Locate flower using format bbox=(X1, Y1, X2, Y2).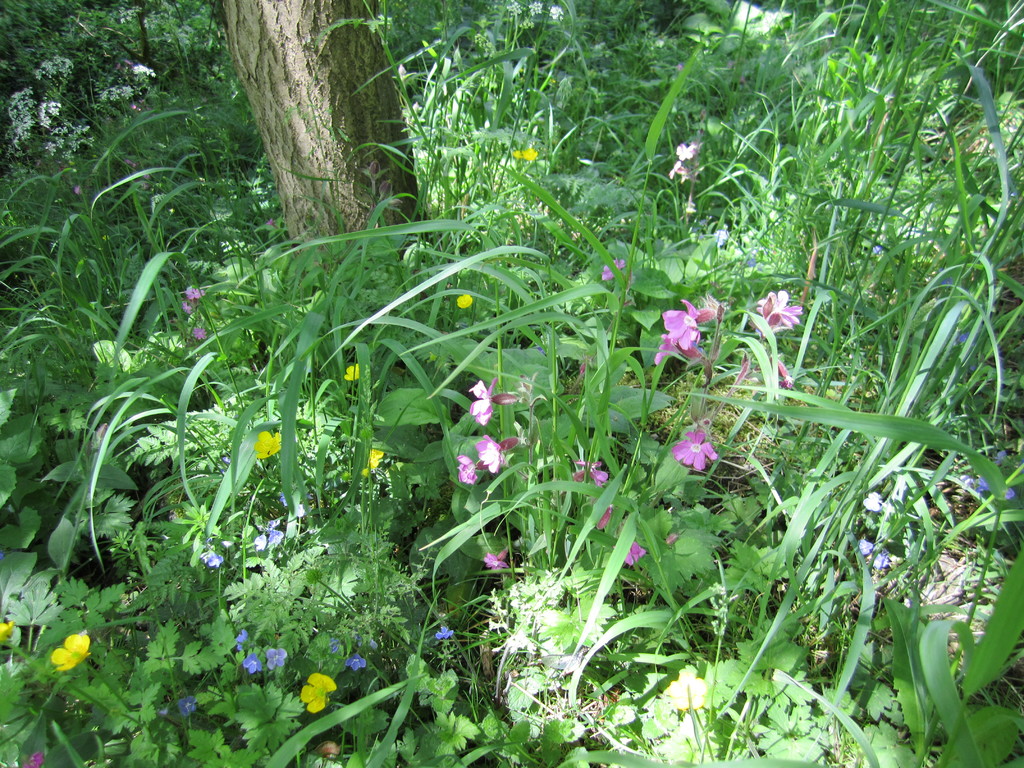
bbox=(265, 647, 290, 674).
